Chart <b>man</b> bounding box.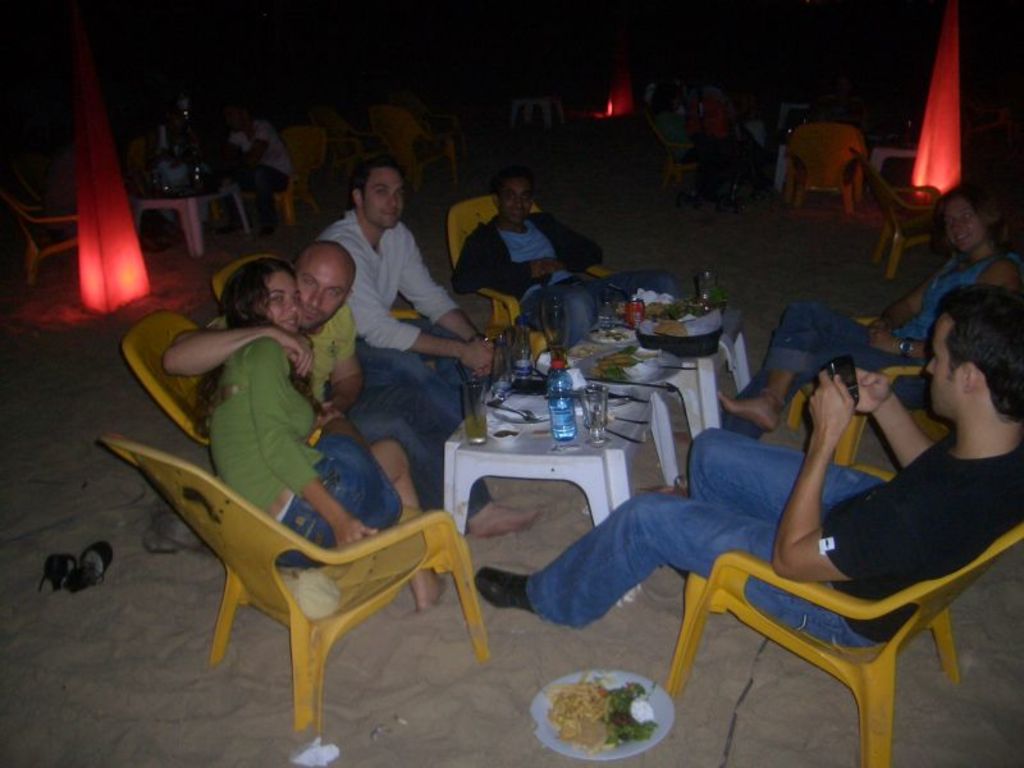
Charted: BBox(170, 237, 467, 513).
